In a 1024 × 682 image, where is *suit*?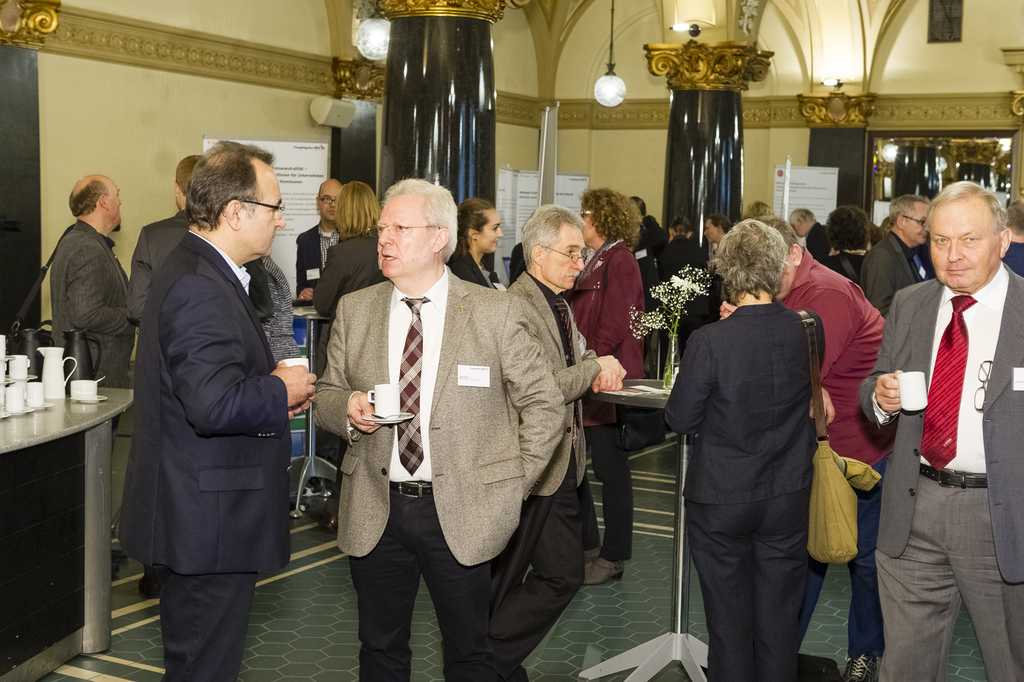
Rect(111, 232, 295, 573).
